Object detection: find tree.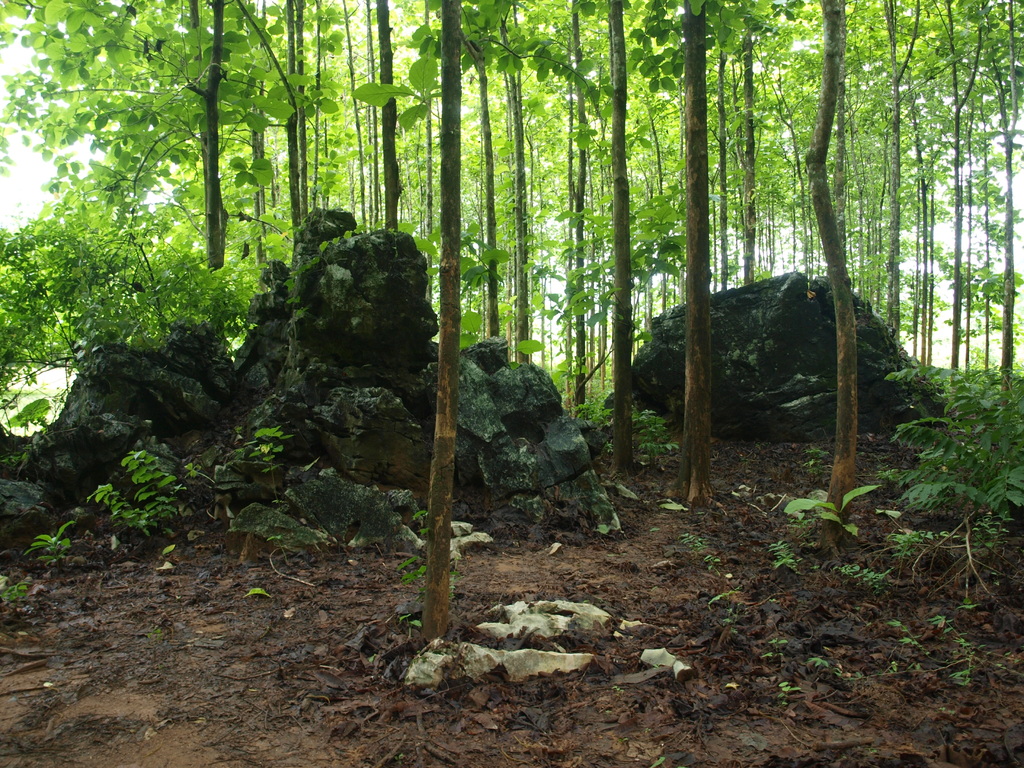
crop(369, 0, 407, 232).
